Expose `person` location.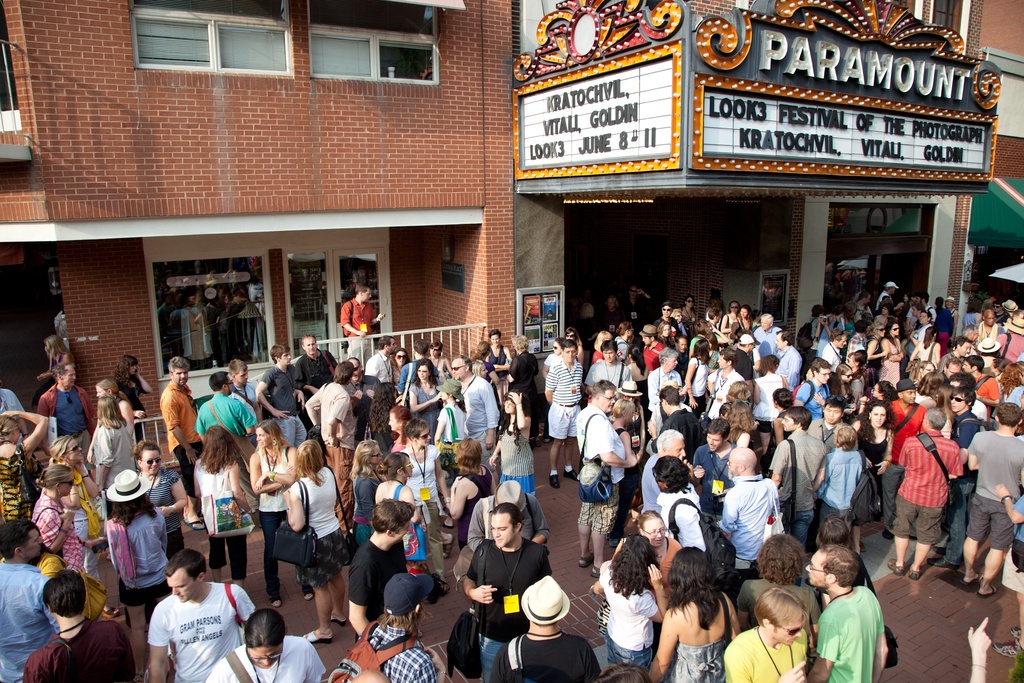
Exposed at <bbox>649, 545, 739, 682</bbox>.
